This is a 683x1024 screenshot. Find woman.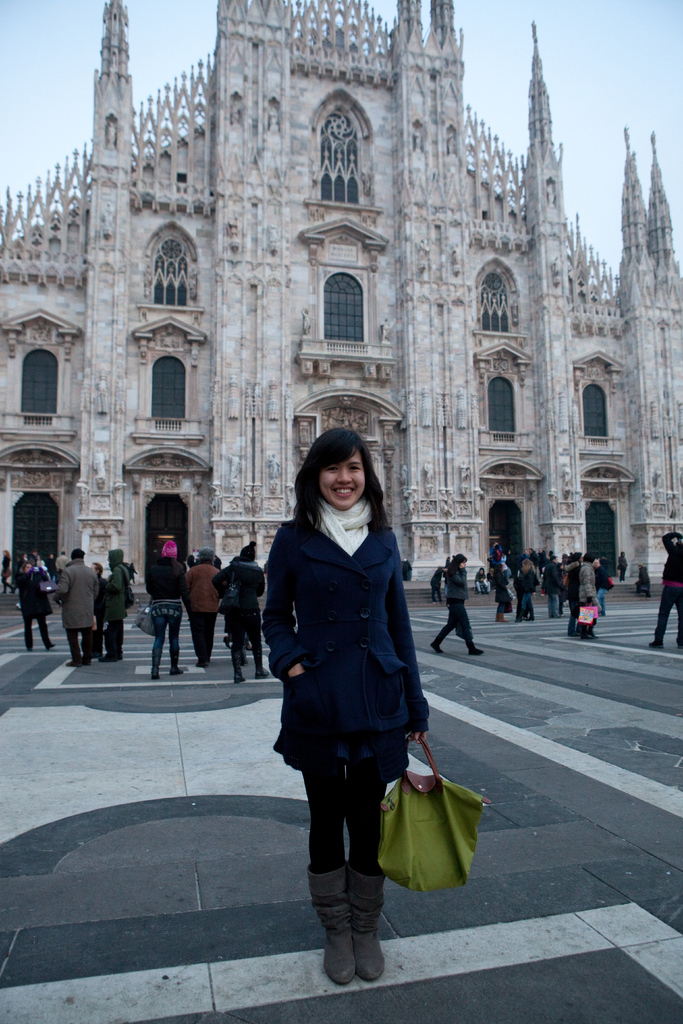
Bounding box: [575,548,597,630].
